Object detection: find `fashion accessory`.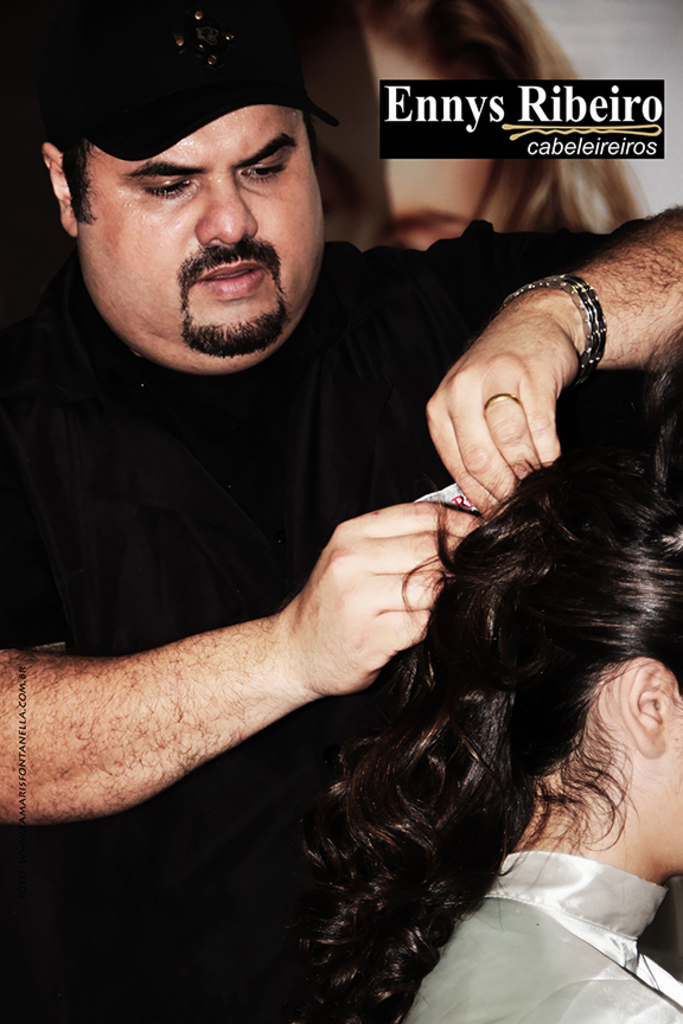
504 271 606 373.
